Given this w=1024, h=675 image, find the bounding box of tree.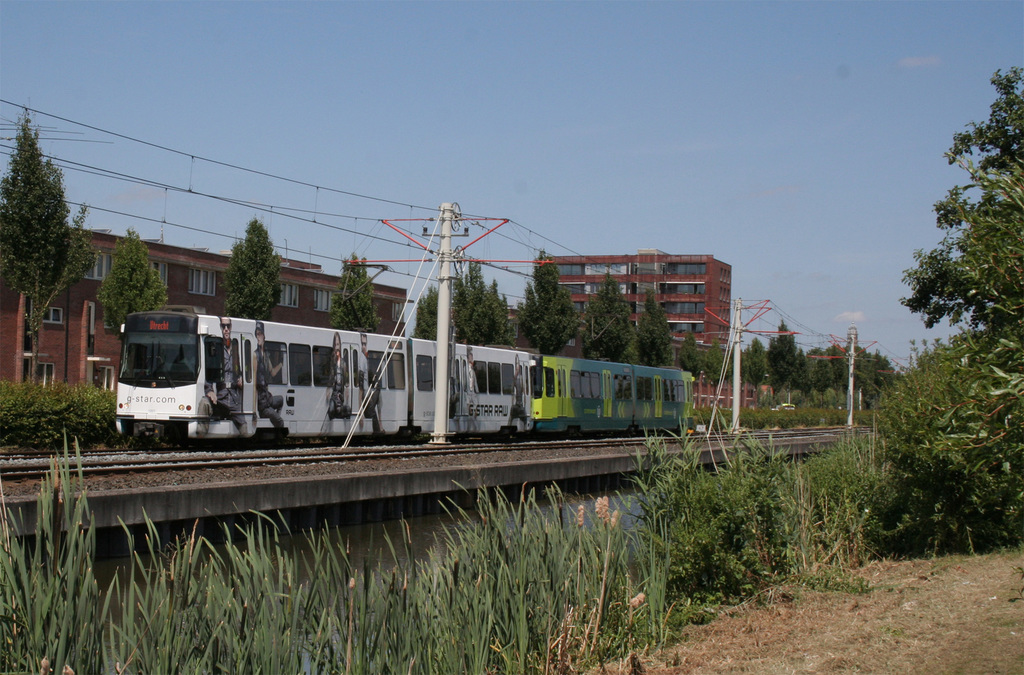
rect(749, 341, 767, 422).
